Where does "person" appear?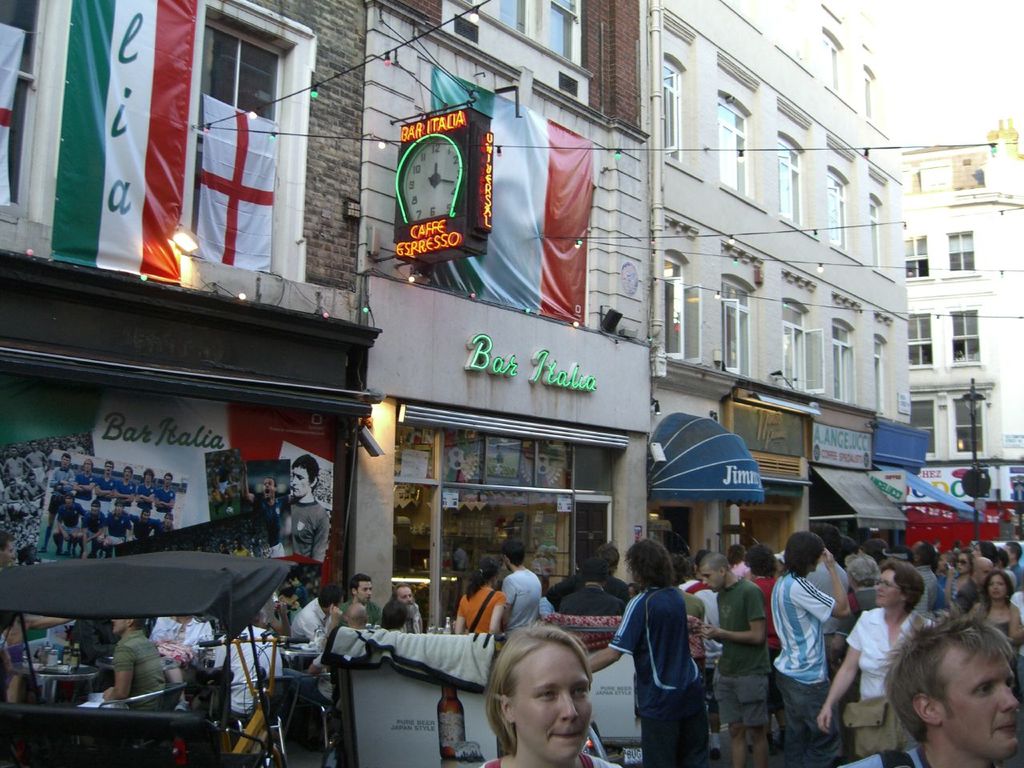
Appears at l=148, t=515, r=172, b=535.
